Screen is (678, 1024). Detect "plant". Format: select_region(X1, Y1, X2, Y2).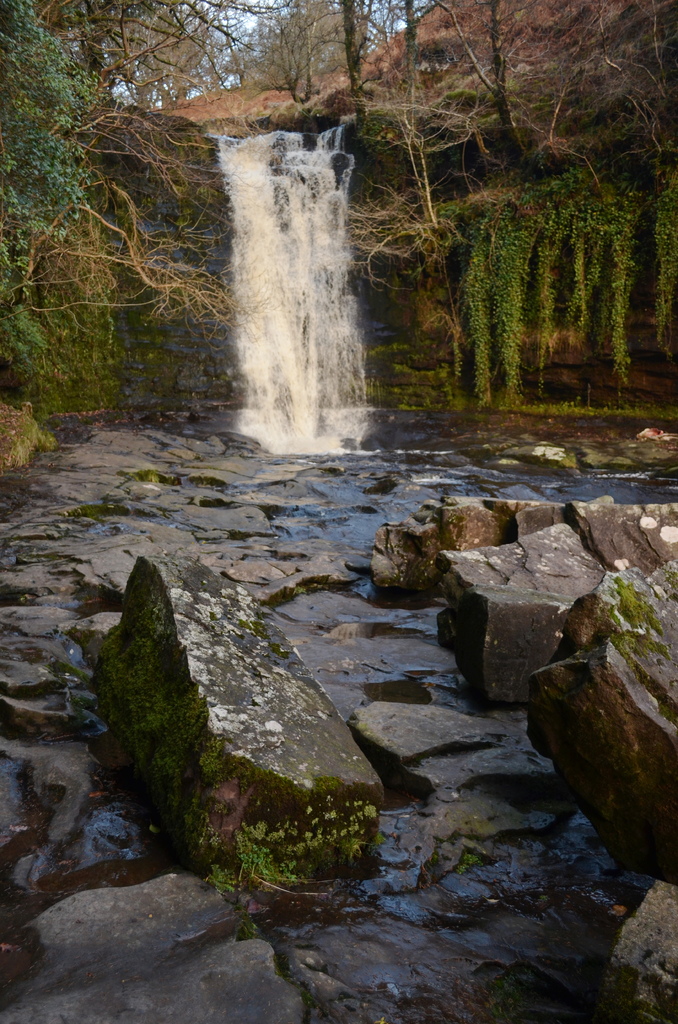
select_region(538, 893, 552, 909).
